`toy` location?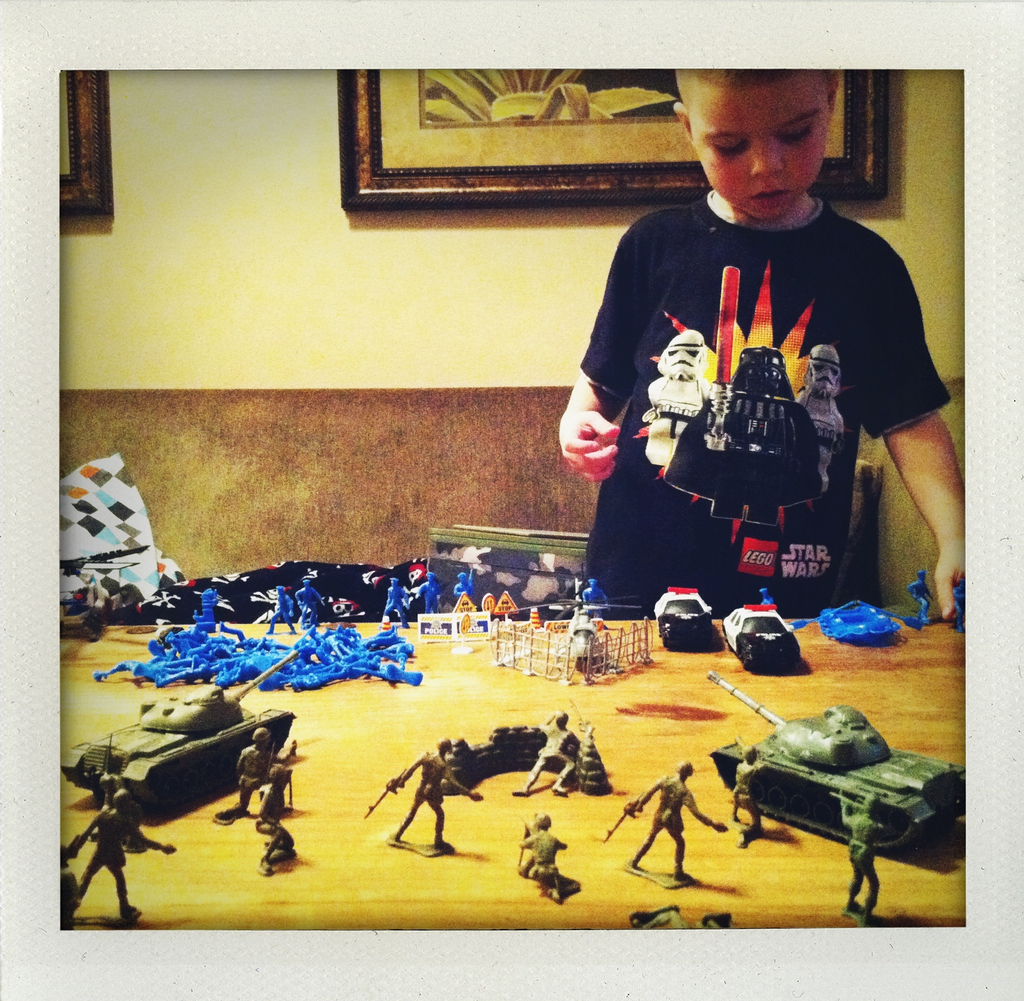
<box>506,704,582,798</box>
